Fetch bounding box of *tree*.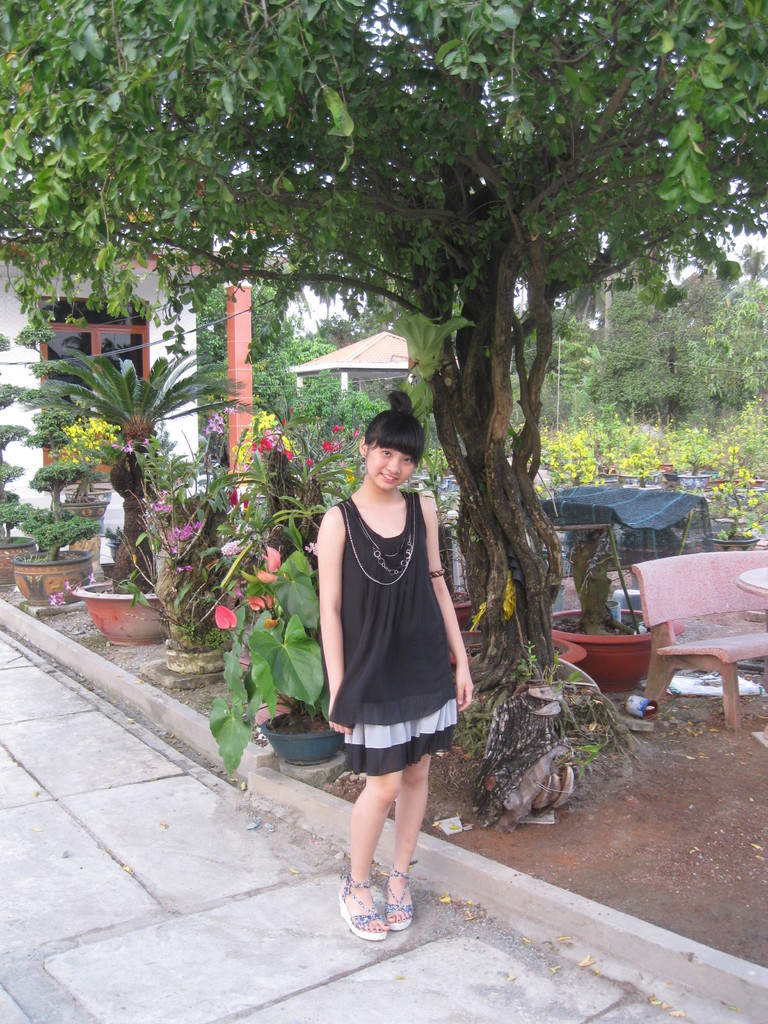
Bbox: bbox(0, 0, 767, 803).
